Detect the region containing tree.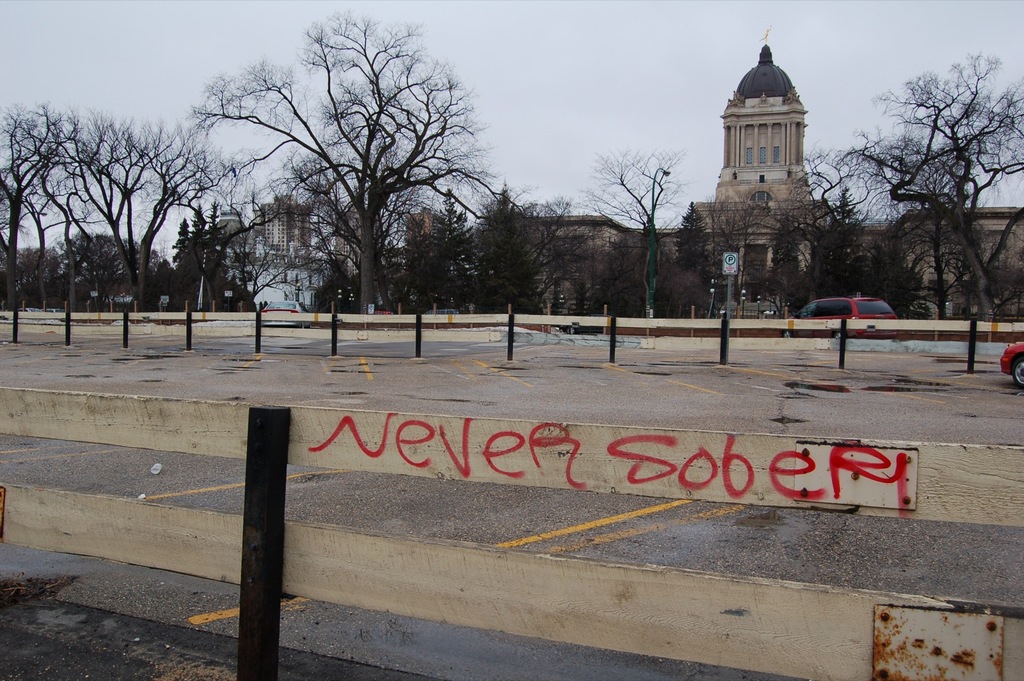
(846,47,1023,323).
